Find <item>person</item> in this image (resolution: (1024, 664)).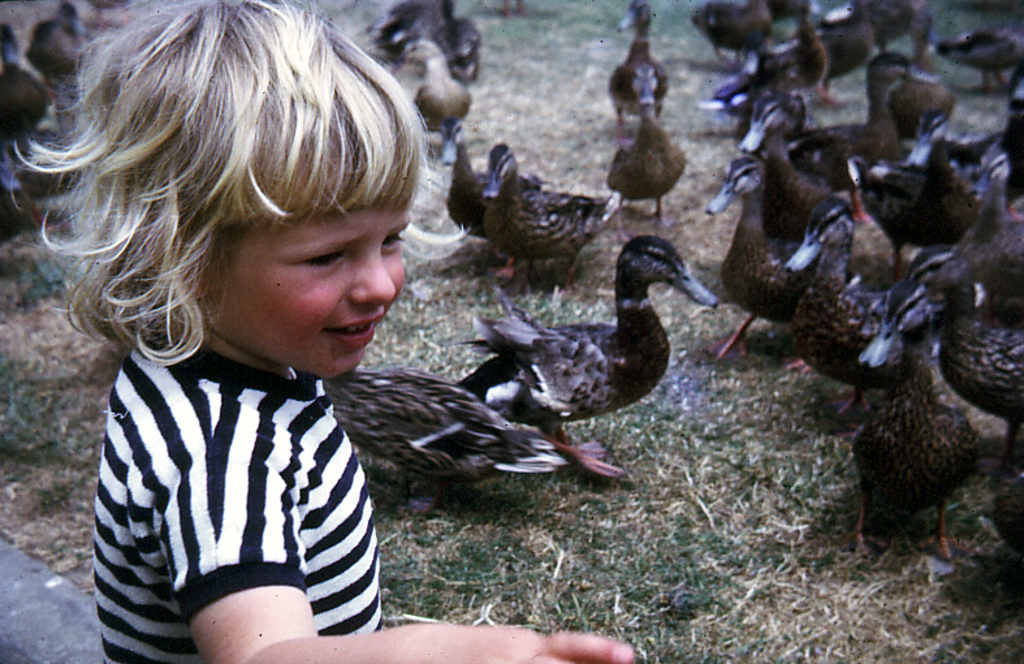
bbox=(65, 81, 545, 657).
